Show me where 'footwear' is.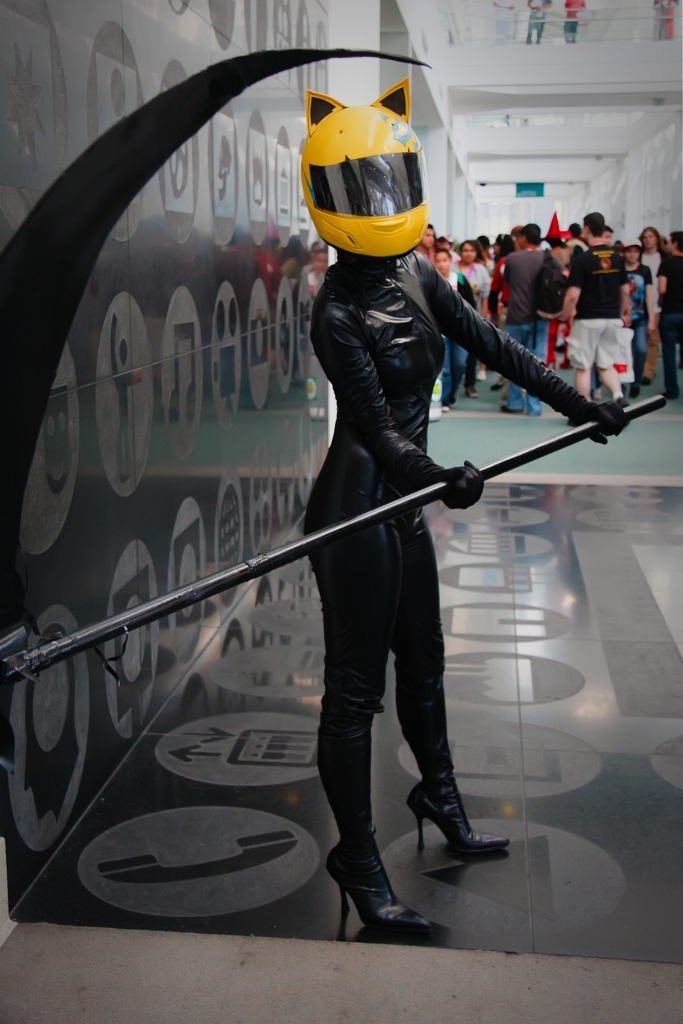
'footwear' is at BBox(496, 381, 505, 390).
